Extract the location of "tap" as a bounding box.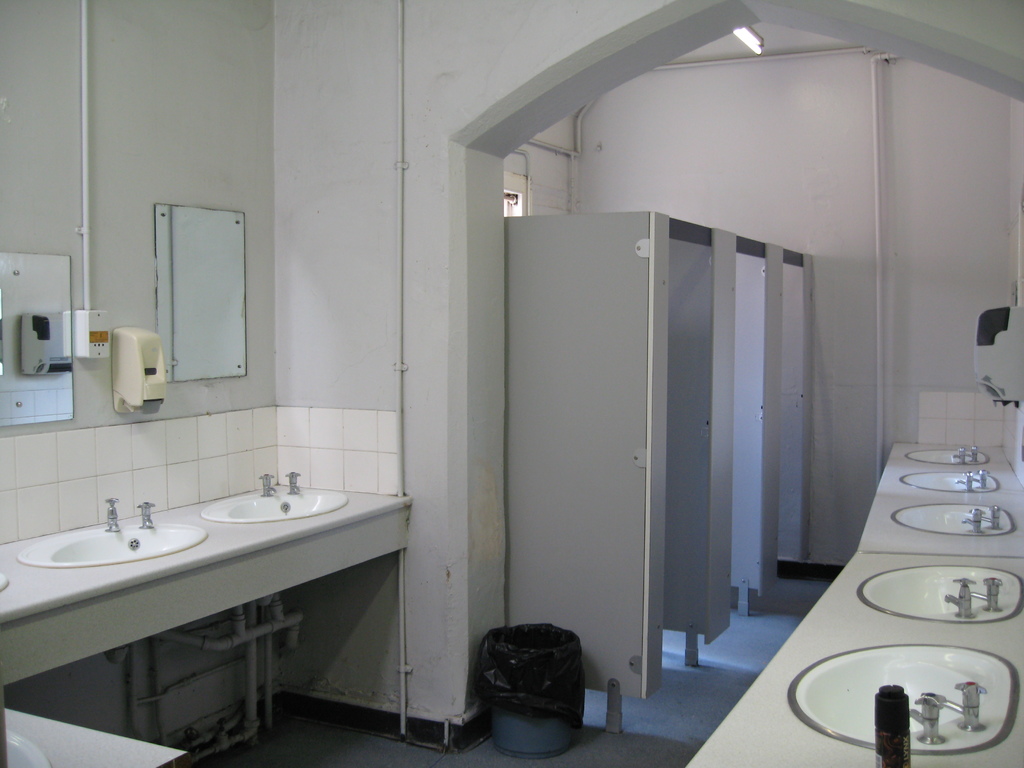
left=959, top=502, right=990, bottom=534.
